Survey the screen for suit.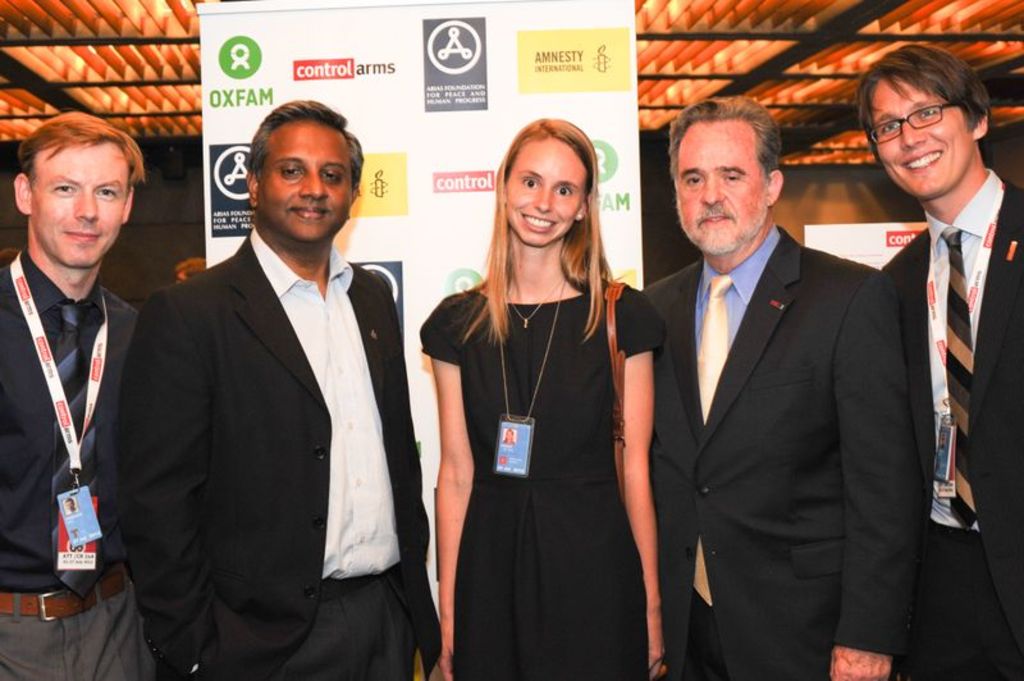
Survey found: bbox(643, 223, 915, 680).
